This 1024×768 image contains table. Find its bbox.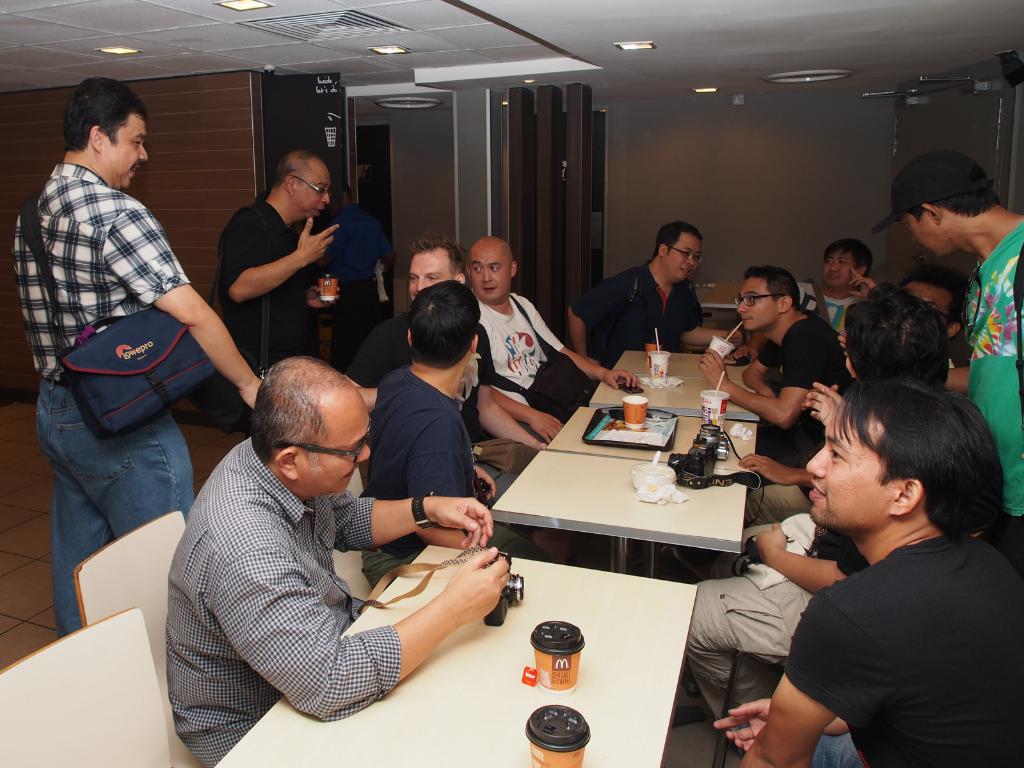
217:540:703:767.
